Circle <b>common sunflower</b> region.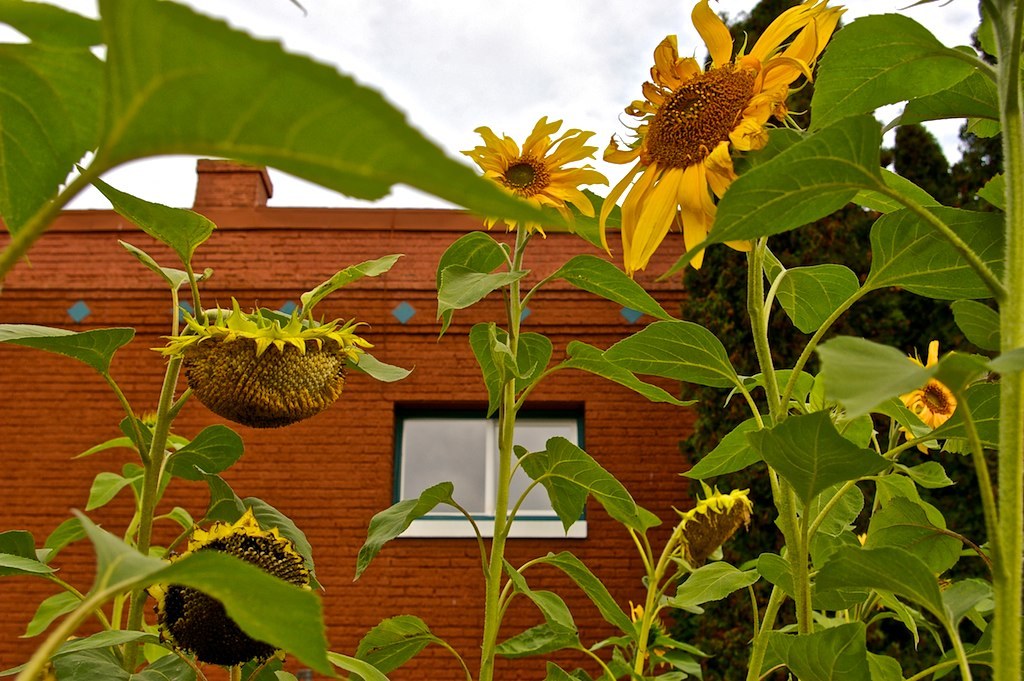
Region: bbox=(684, 499, 757, 565).
